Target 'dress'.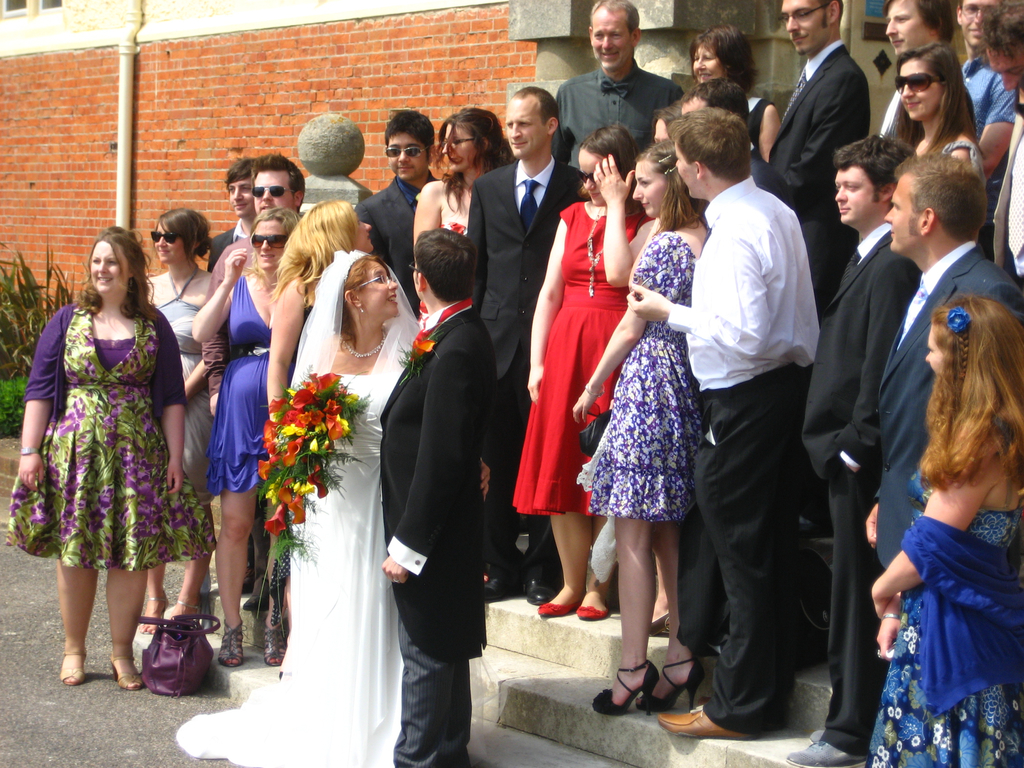
Target region: (2, 294, 218, 572).
